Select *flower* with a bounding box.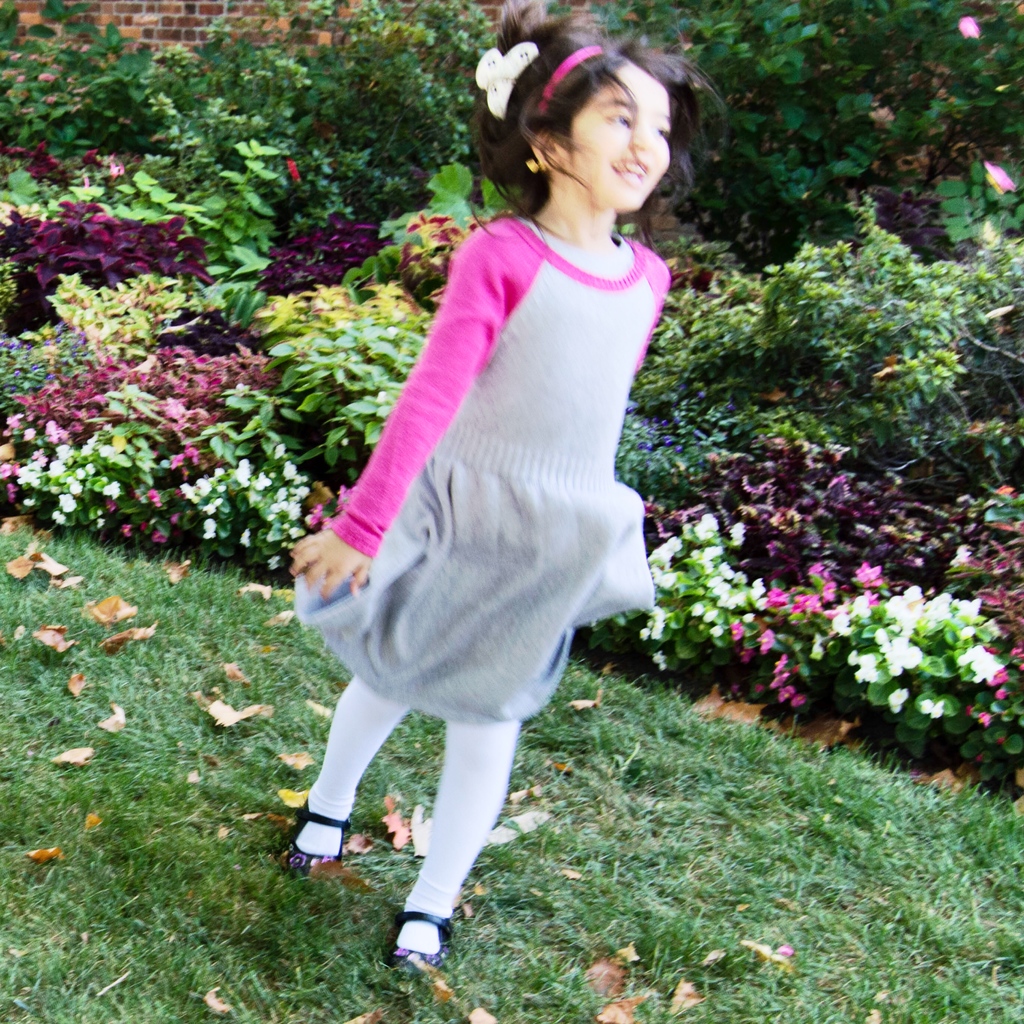
BBox(176, 479, 211, 505).
